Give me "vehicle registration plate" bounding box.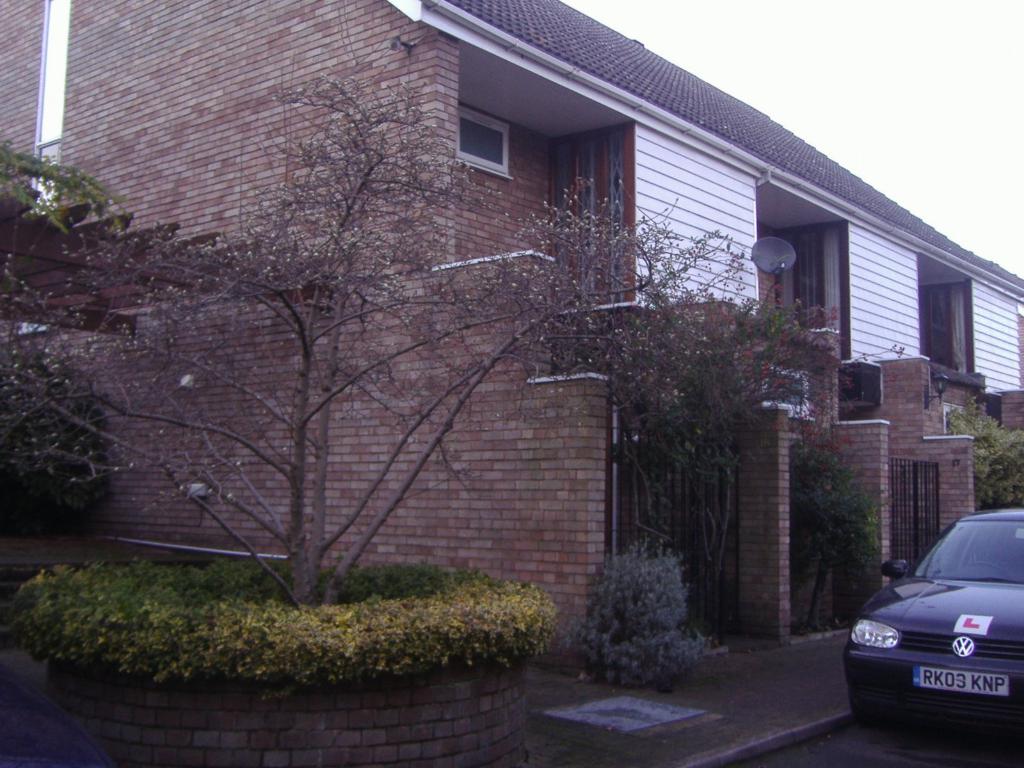
x1=912, y1=666, x2=1009, y2=700.
